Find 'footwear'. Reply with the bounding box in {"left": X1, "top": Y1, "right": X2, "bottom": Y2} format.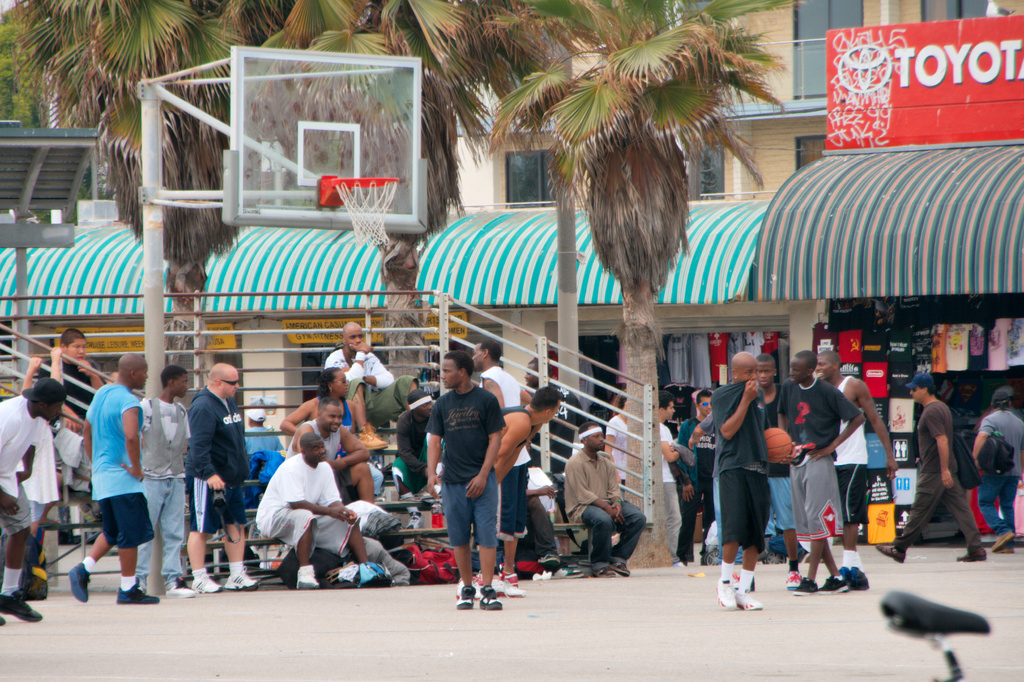
{"left": 955, "top": 547, "right": 988, "bottom": 566}.
